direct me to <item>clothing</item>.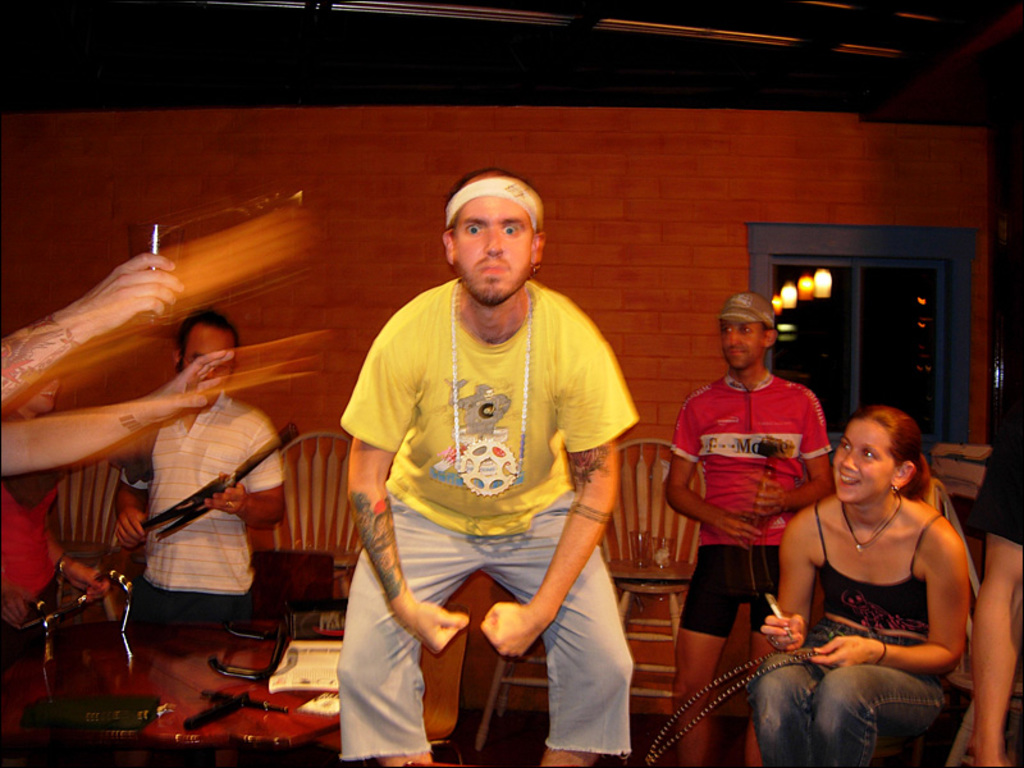
Direction: select_region(324, 273, 648, 767).
